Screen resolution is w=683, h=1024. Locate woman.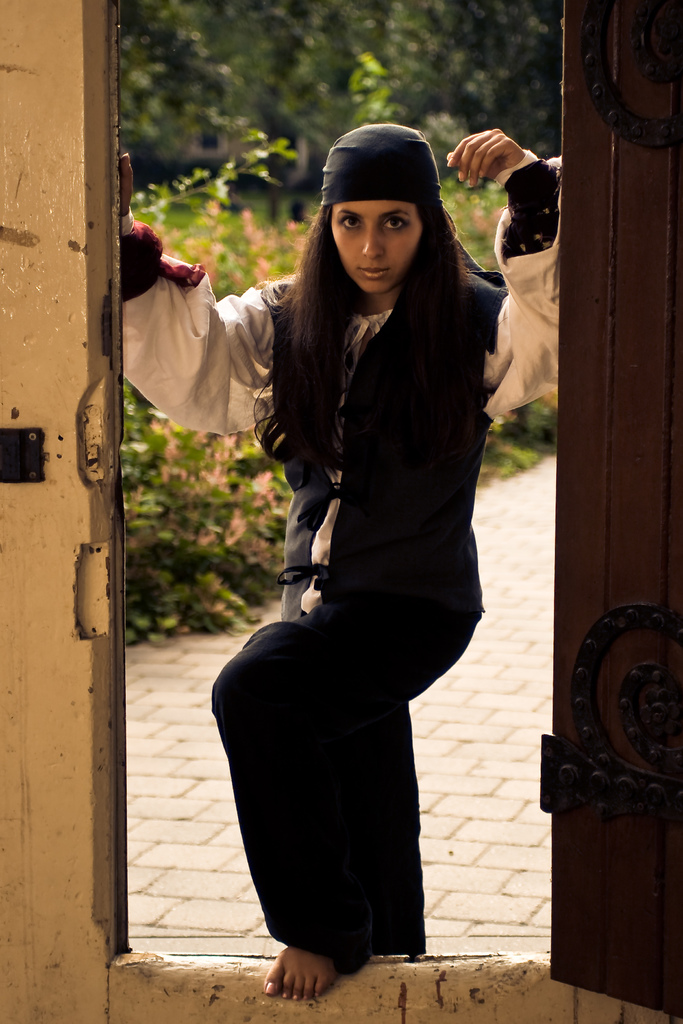
bbox(161, 108, 534, 984).
